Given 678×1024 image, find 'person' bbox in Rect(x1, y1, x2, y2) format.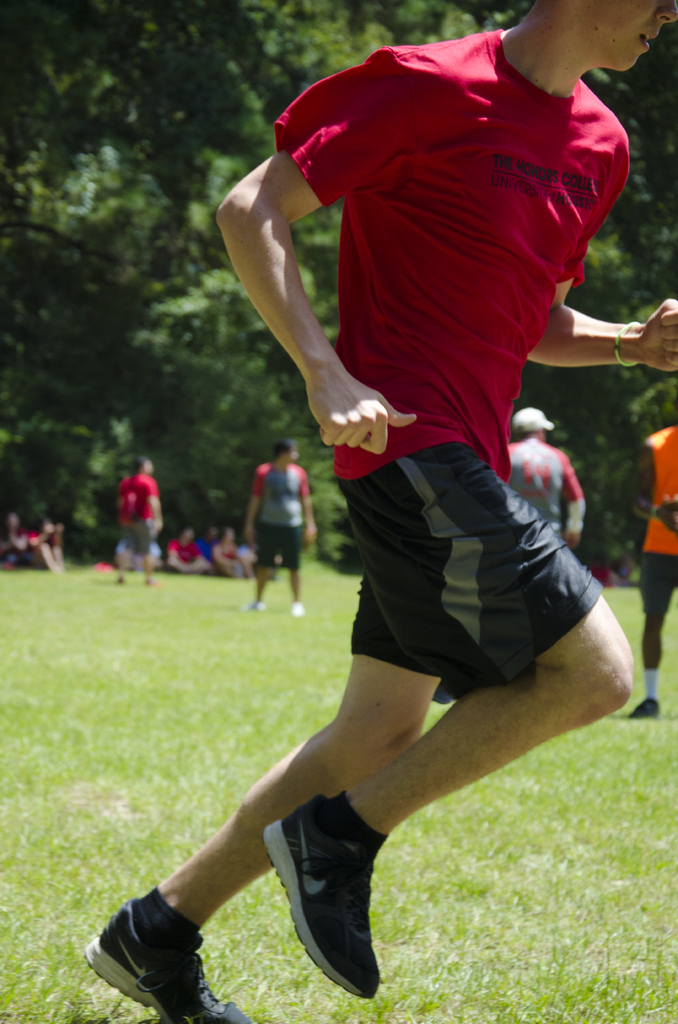
Rect(241, 431, 323, 616).
